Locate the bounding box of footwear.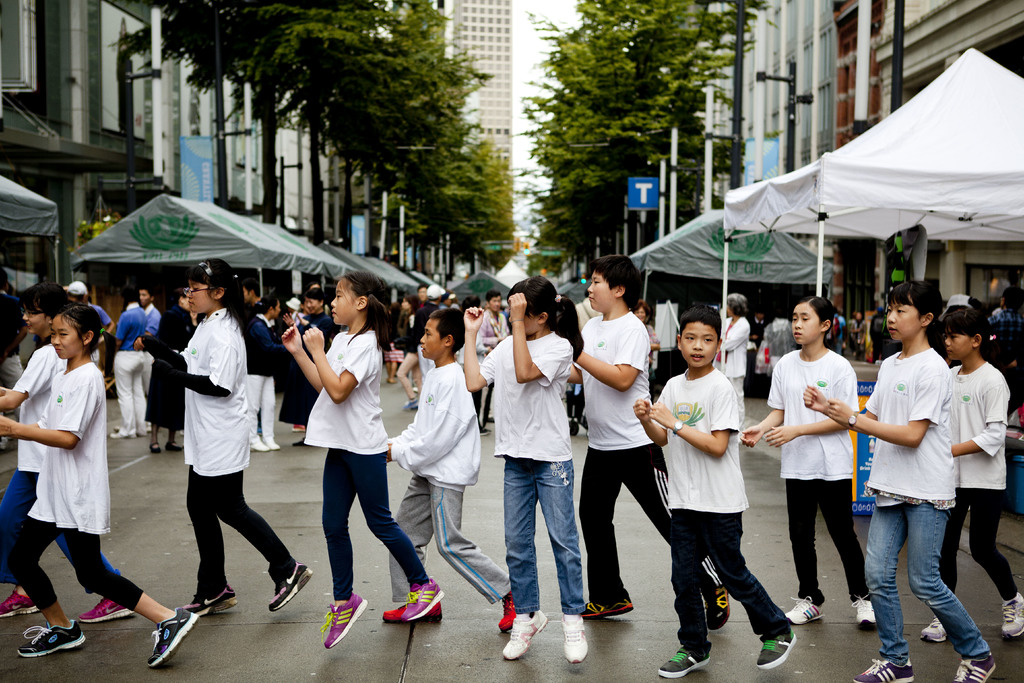
Bounding box: l=757, t=623, r=812, b=671.
